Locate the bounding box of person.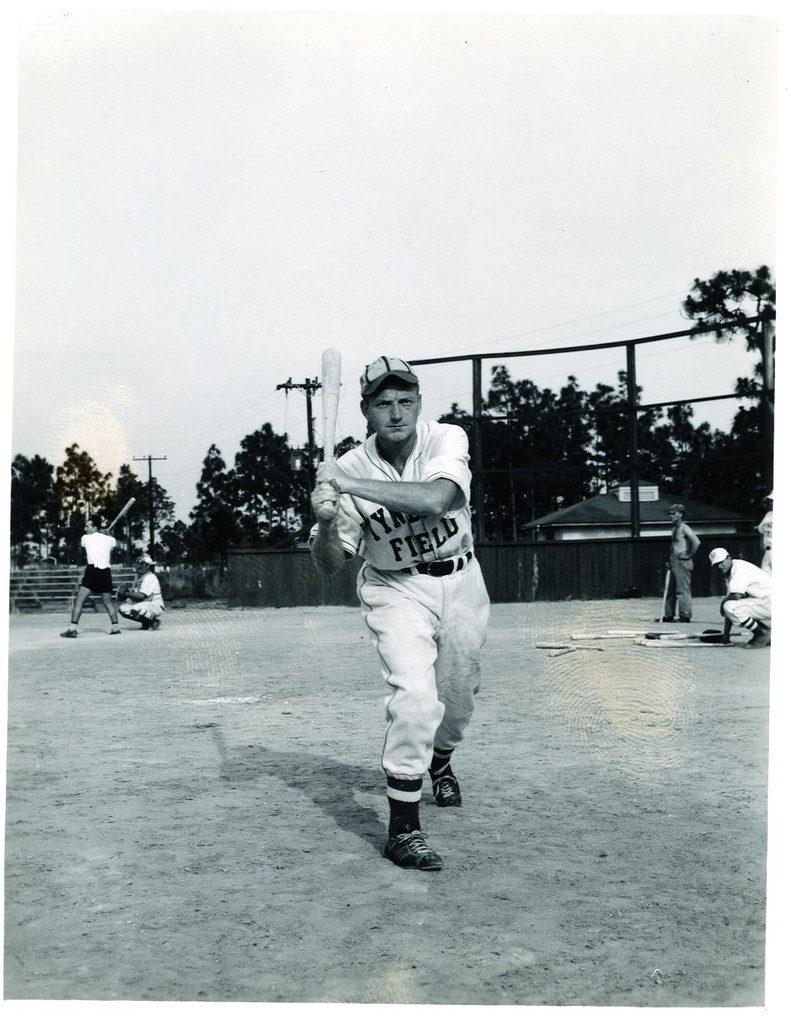
Bounding box: 663, 501, 701, 616.
